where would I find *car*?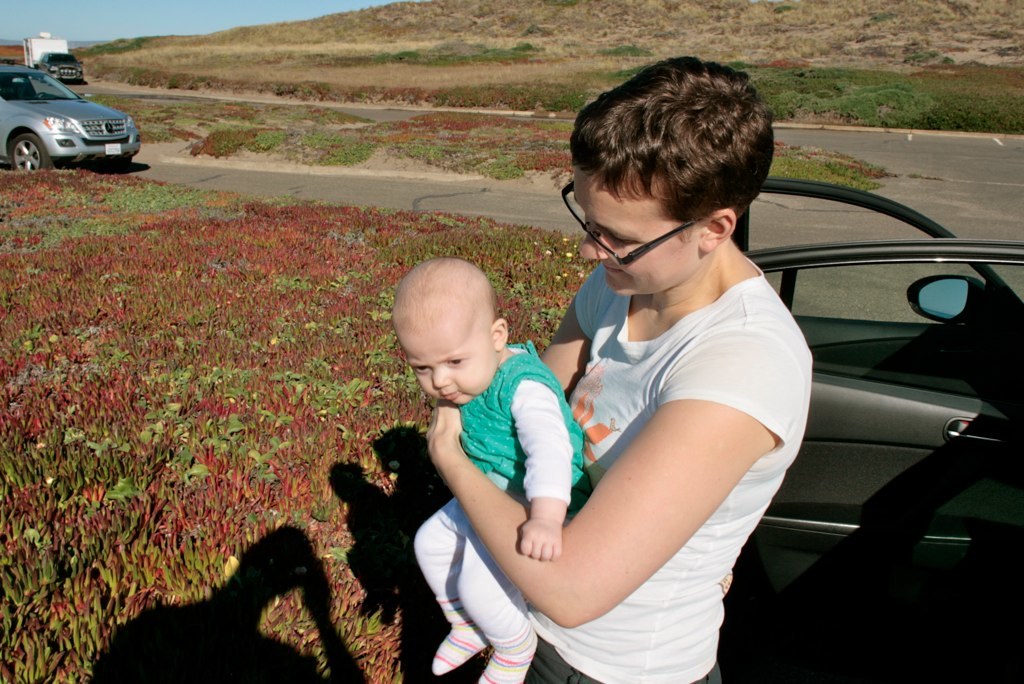
At l=718, t=177, r=1023, b=683.
